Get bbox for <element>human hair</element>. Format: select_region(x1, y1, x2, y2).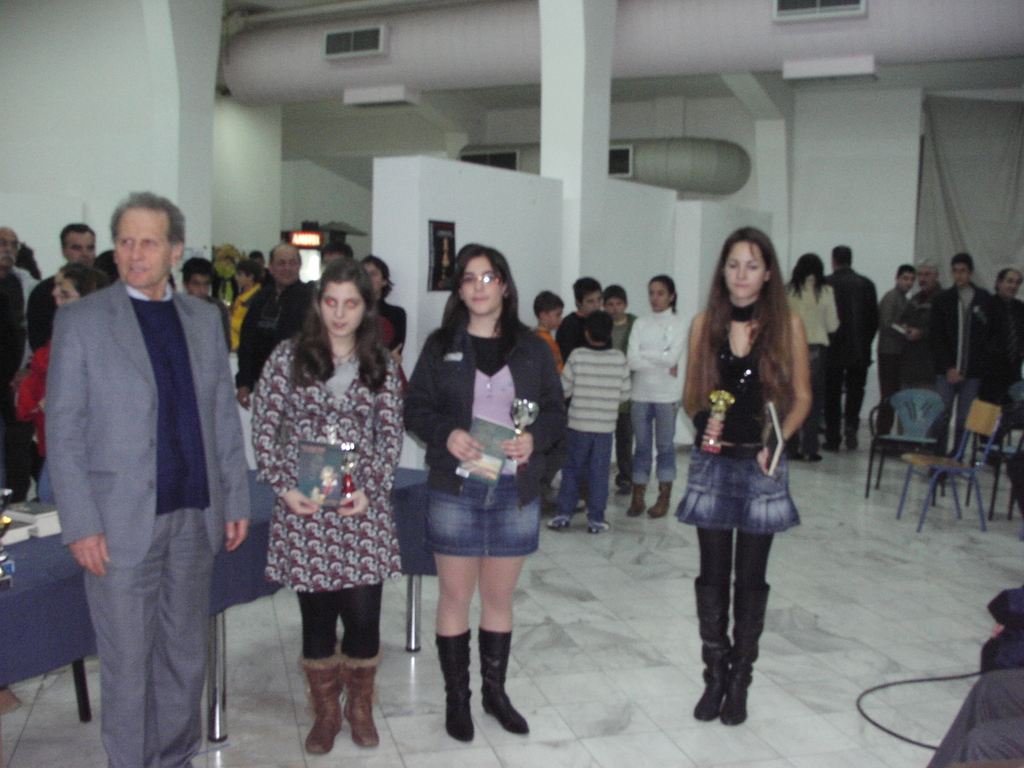
select_region(182, 255, 218, 284).
